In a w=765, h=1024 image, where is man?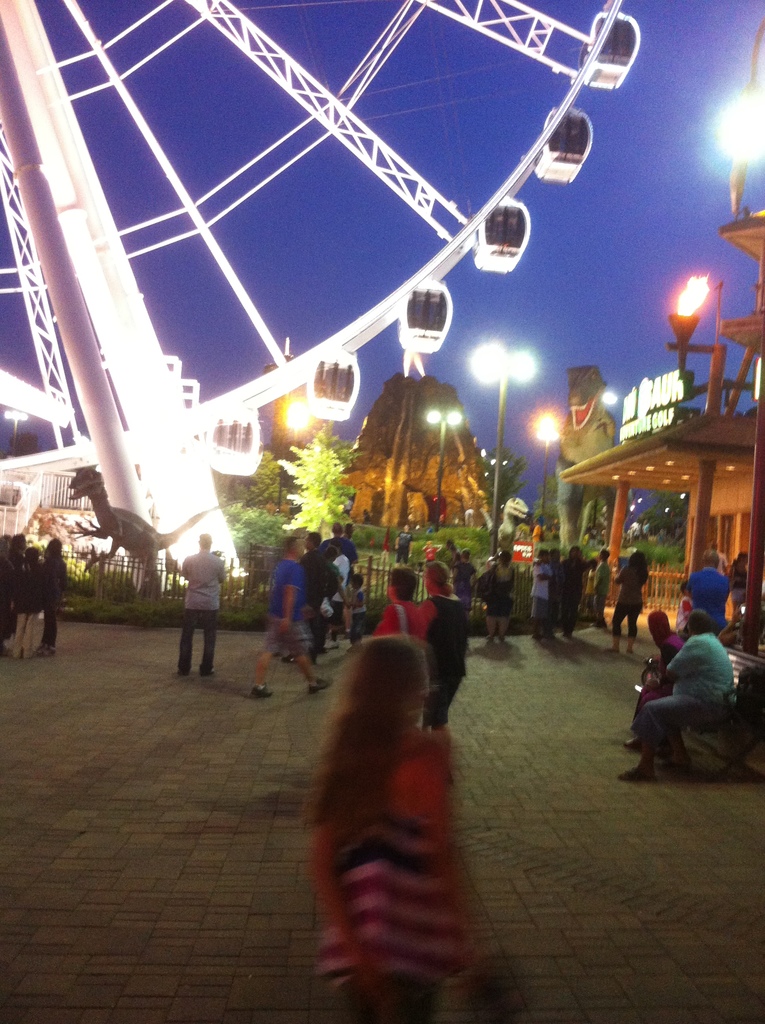
322, 520, 357, 567.
